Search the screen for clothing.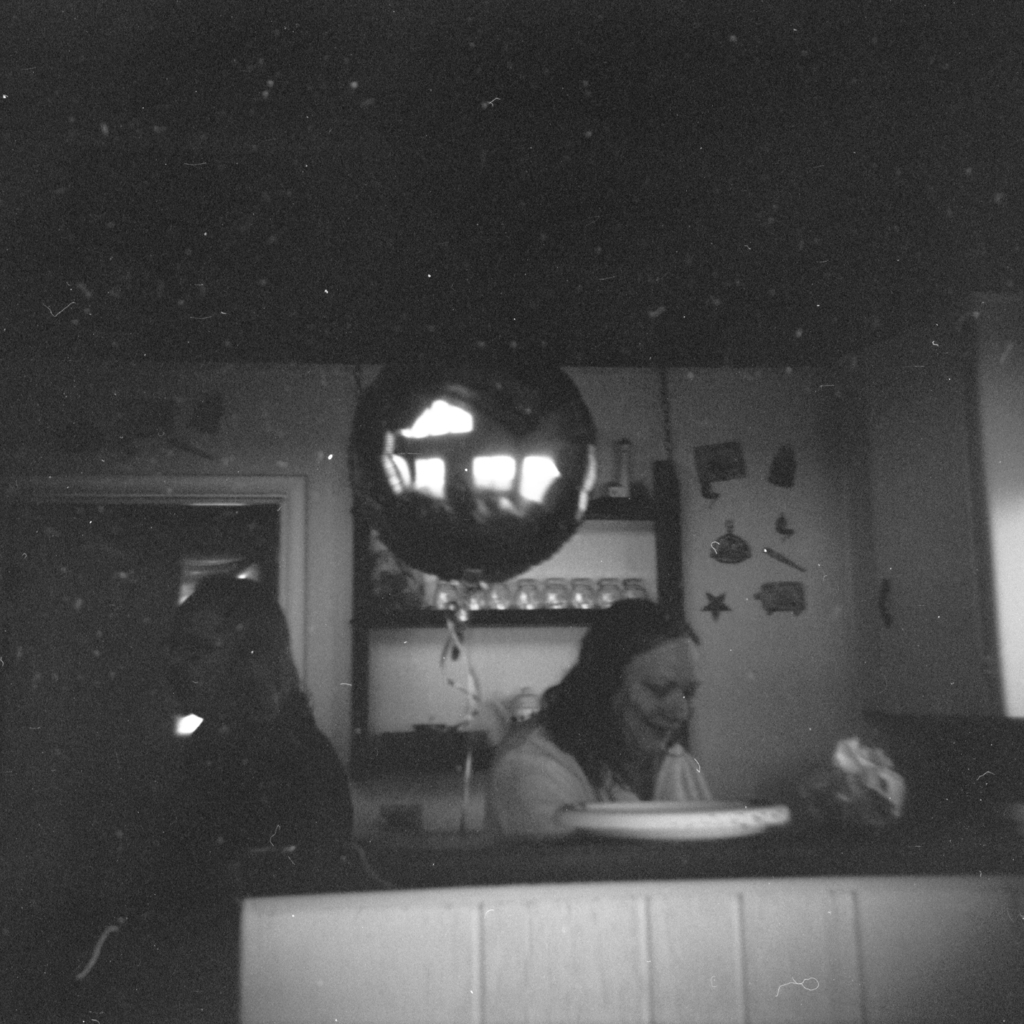
Found at 44, 684, 357, 1023.
